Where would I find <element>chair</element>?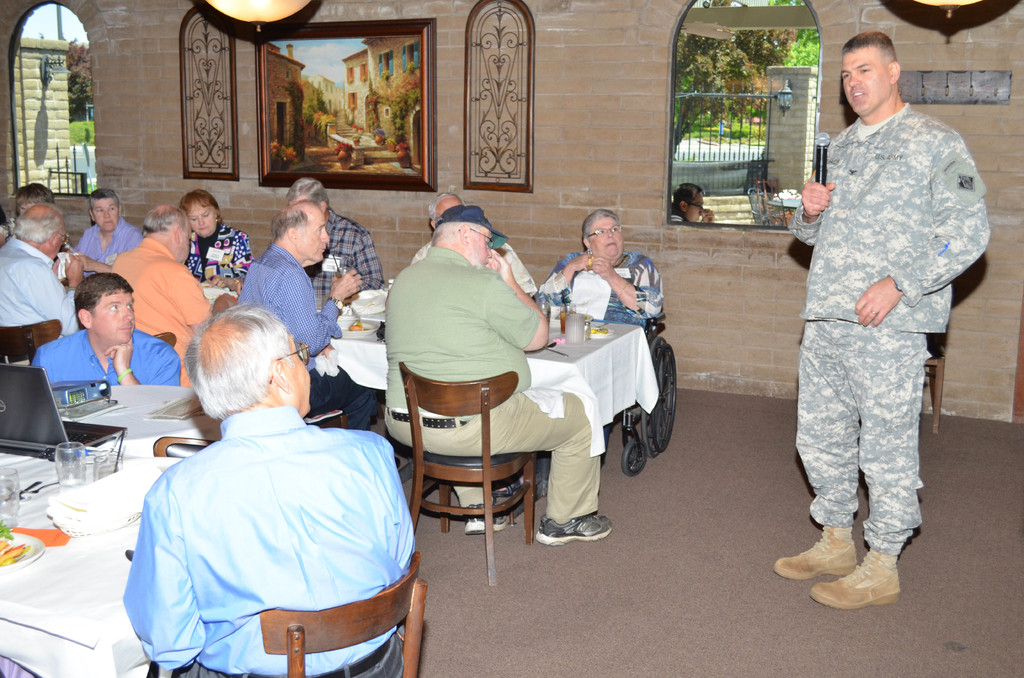
At Rect(257, 552, 430, 677).
